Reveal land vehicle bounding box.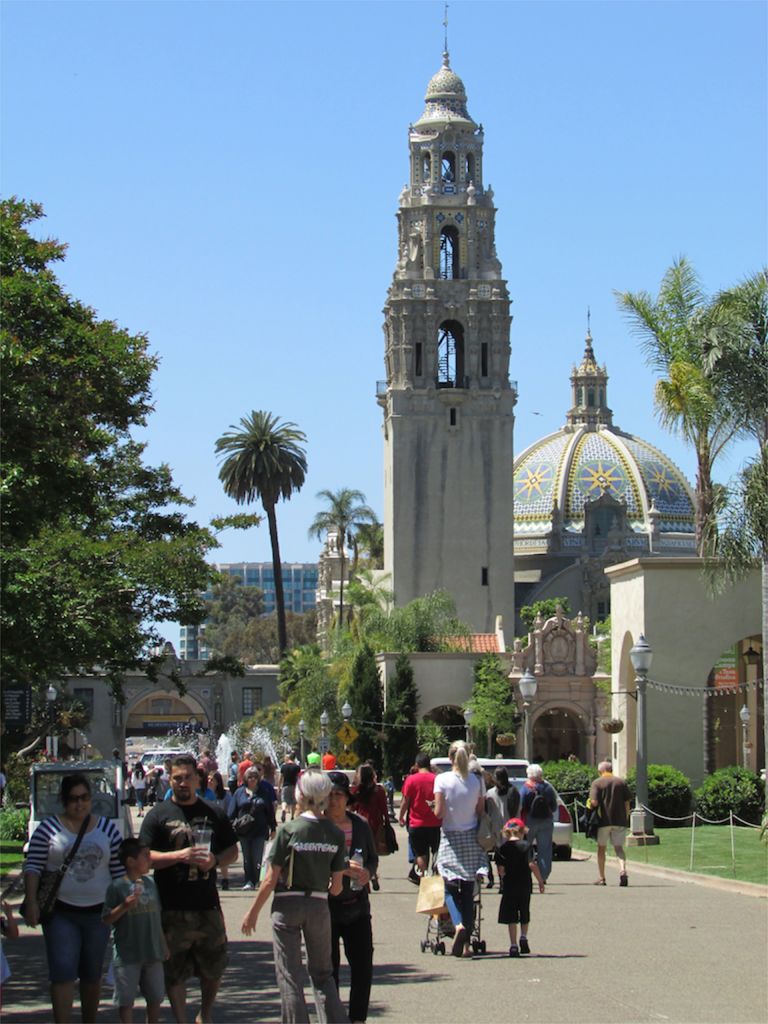
Revealed: {"left": 18, "top": 762, "right": 135, "bottom": 856}.
